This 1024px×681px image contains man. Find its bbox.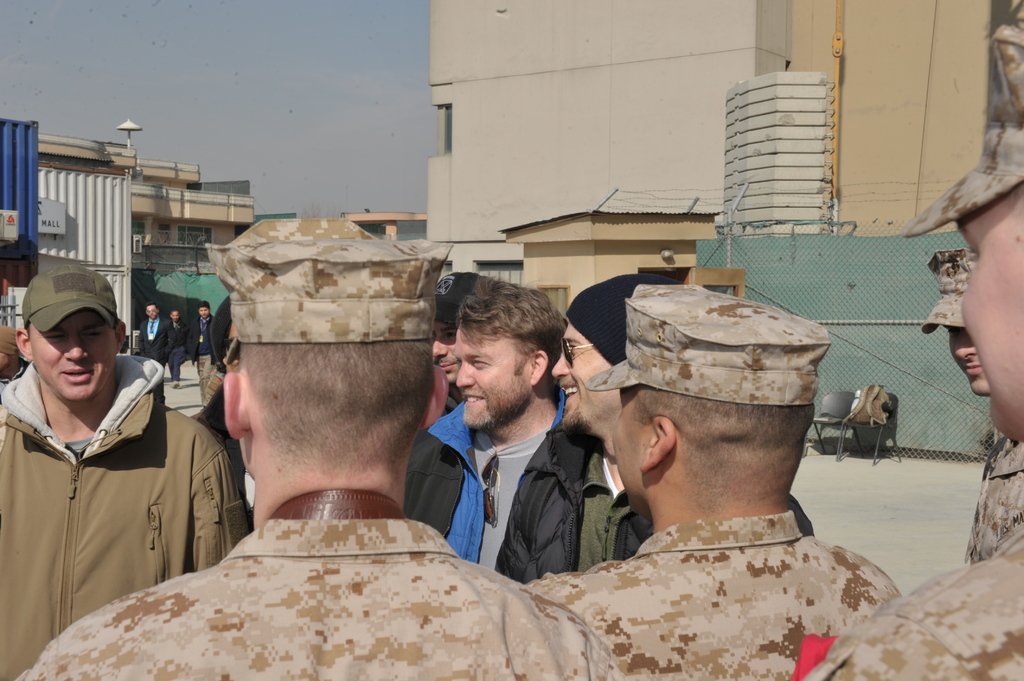
(137, 298, 168, 377).
